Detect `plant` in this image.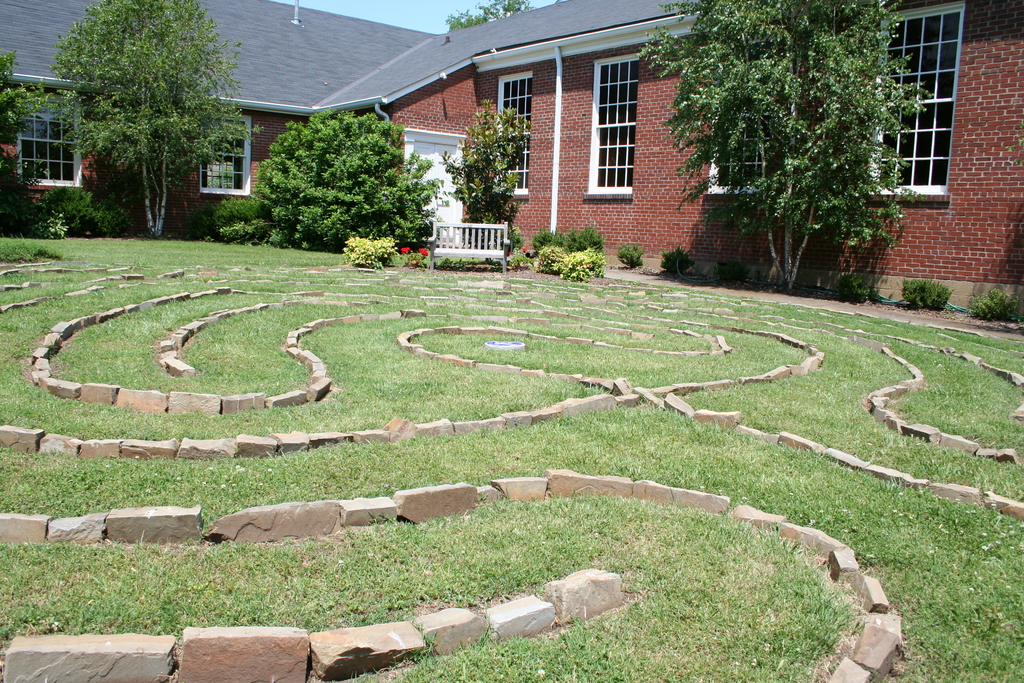
Detection: detection(829, 271, 877, 300).
